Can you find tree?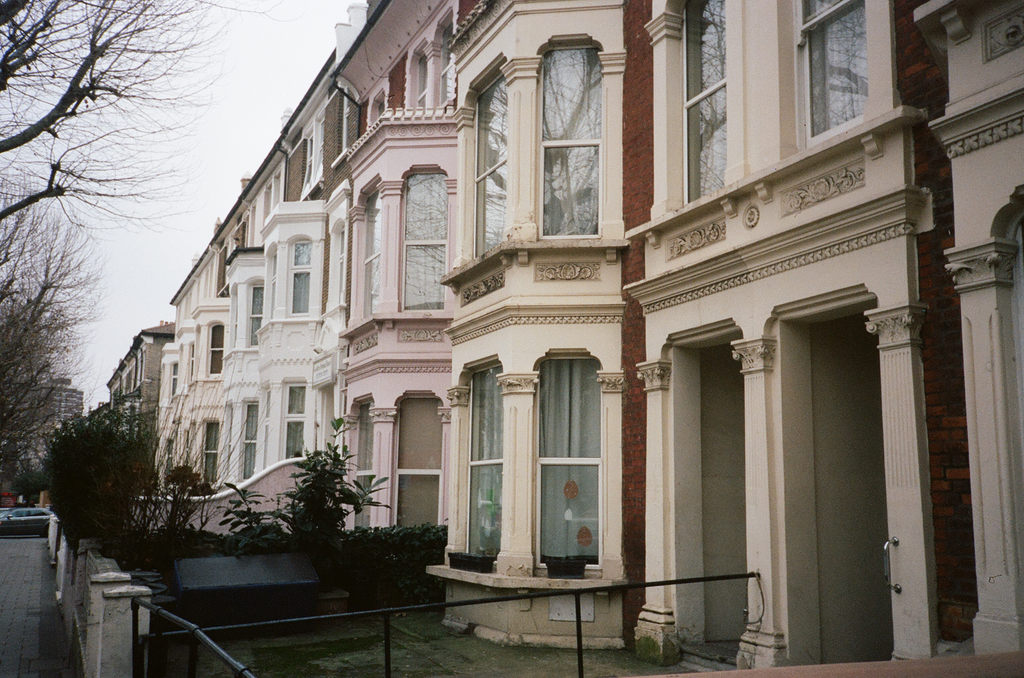
Yes, bounding box: l=0, t=0, r=292, b=241.
